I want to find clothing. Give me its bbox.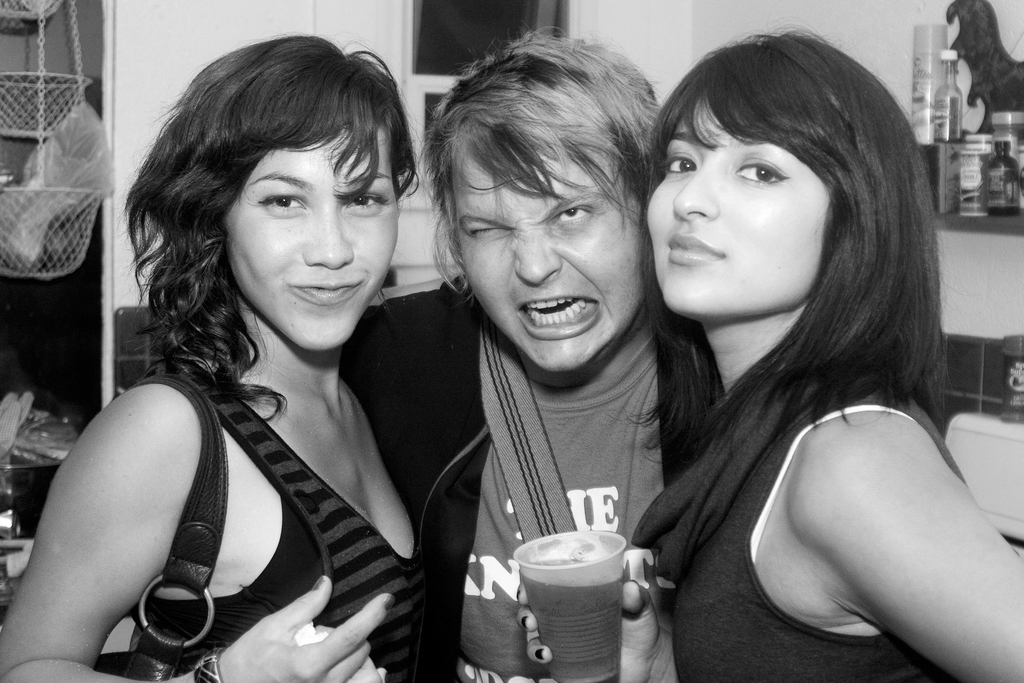
Rect(217, 279, 717, 679).
